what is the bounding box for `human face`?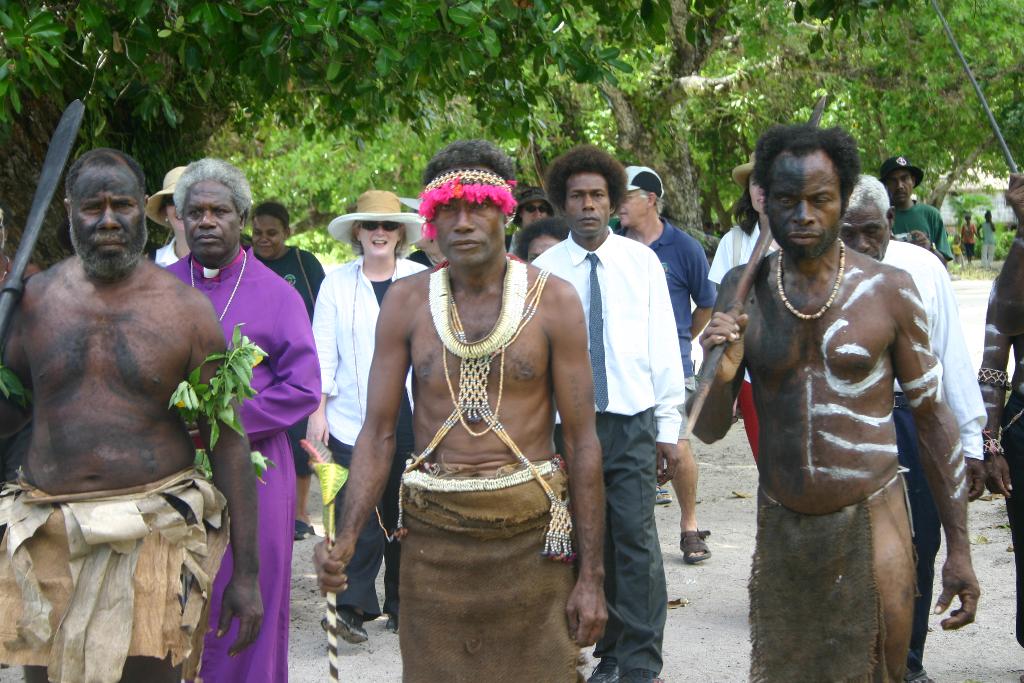
[left=65, top=167, right=150, bottom=265].
